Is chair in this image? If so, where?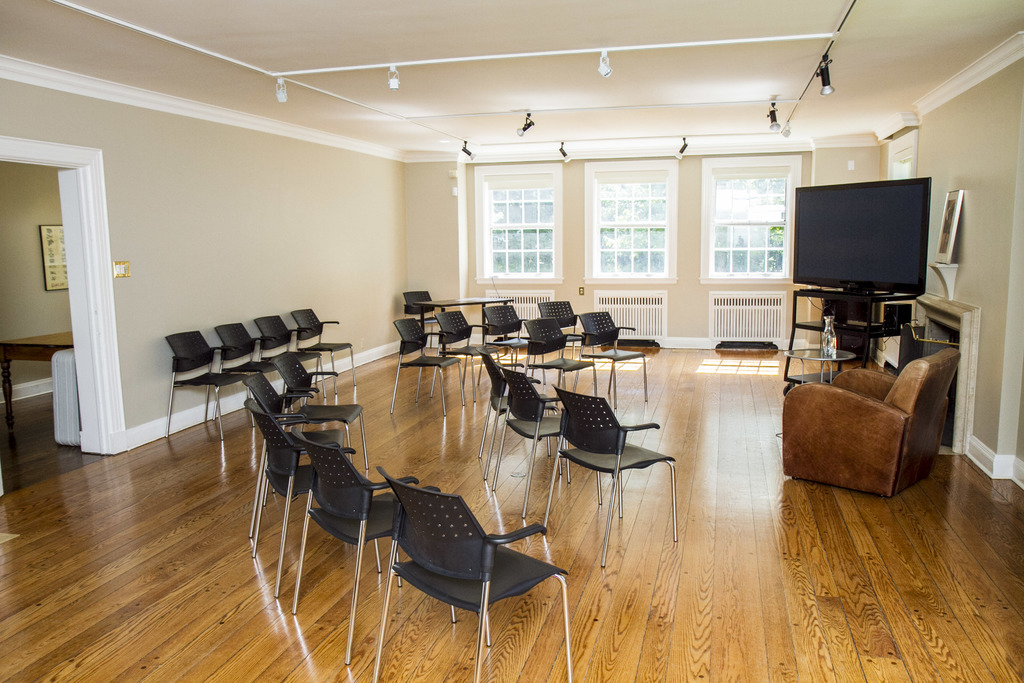
Yes, at <region>353, 445, 550, 677</region>.
